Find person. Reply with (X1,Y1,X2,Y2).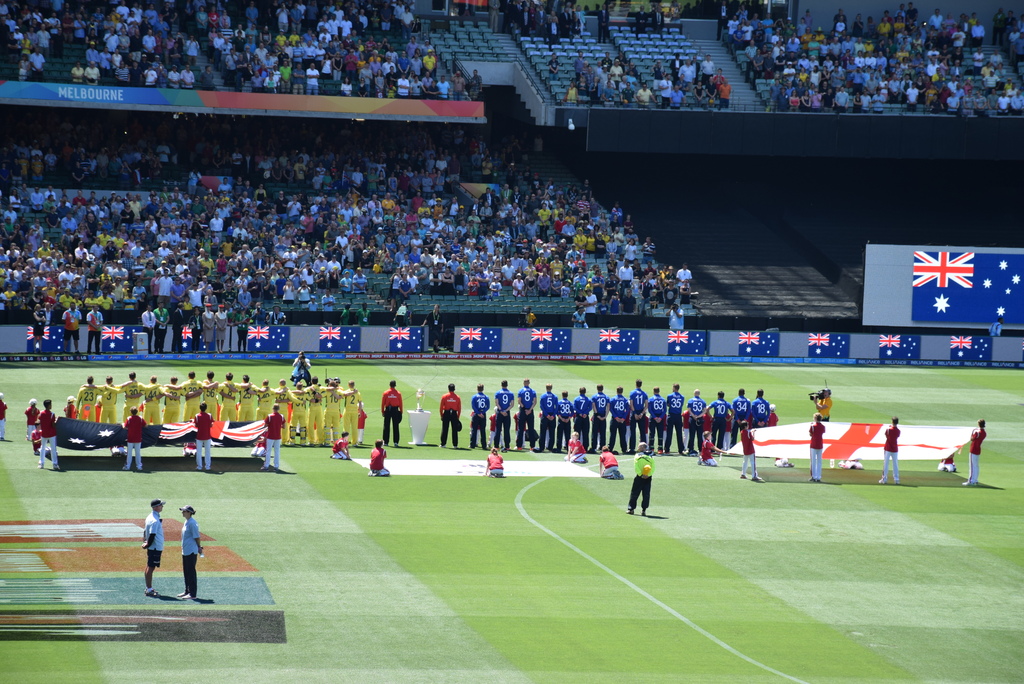
(322,288,335,308).
